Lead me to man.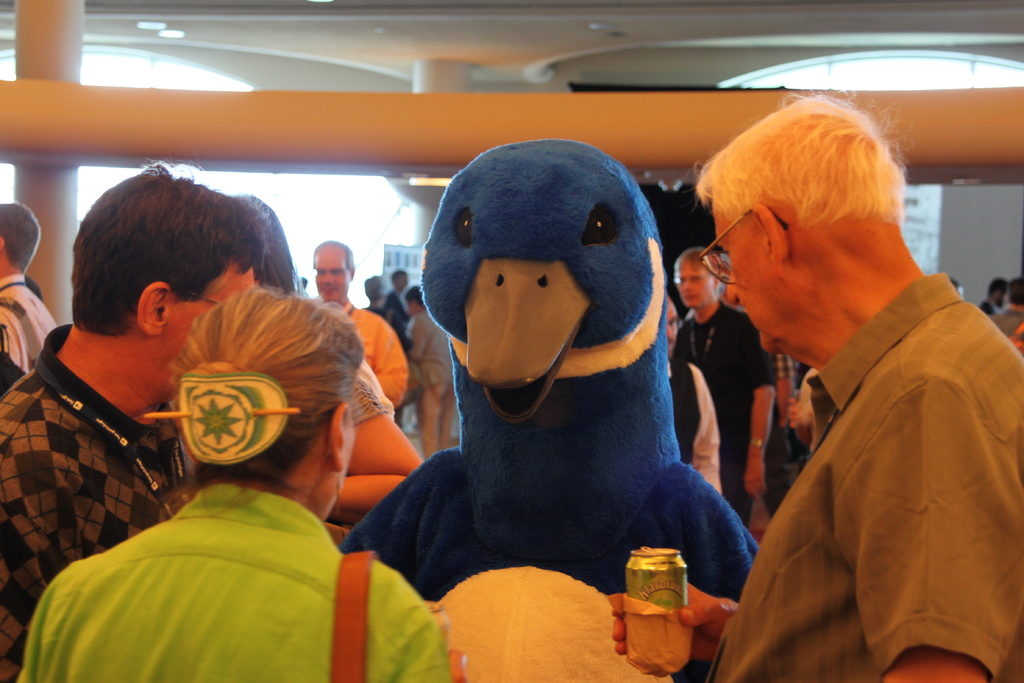
Lead to 310:243:412:410.
